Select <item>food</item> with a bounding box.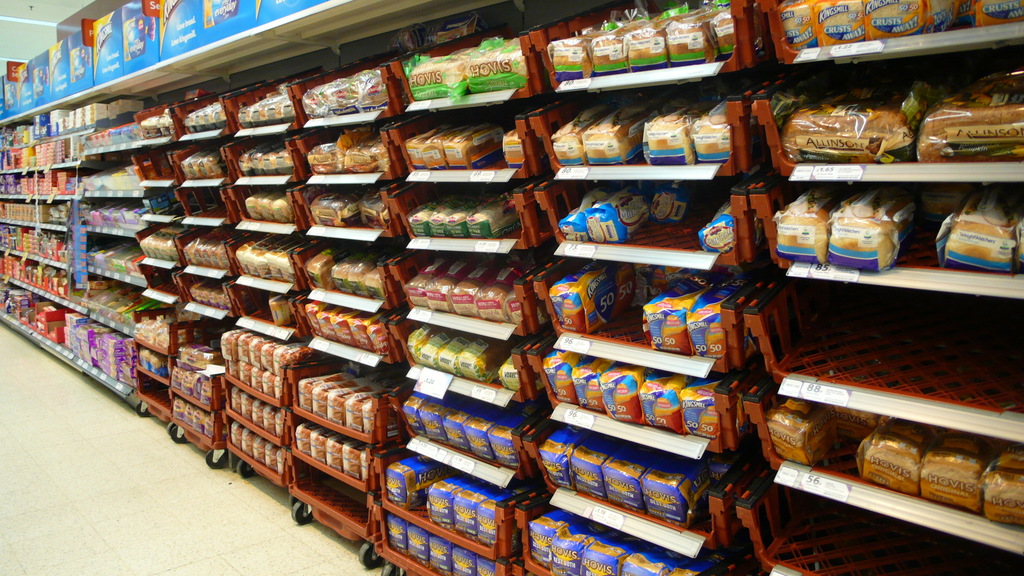
{"left": 132, "top": 317, "right": 145, "bottom": 340}.
